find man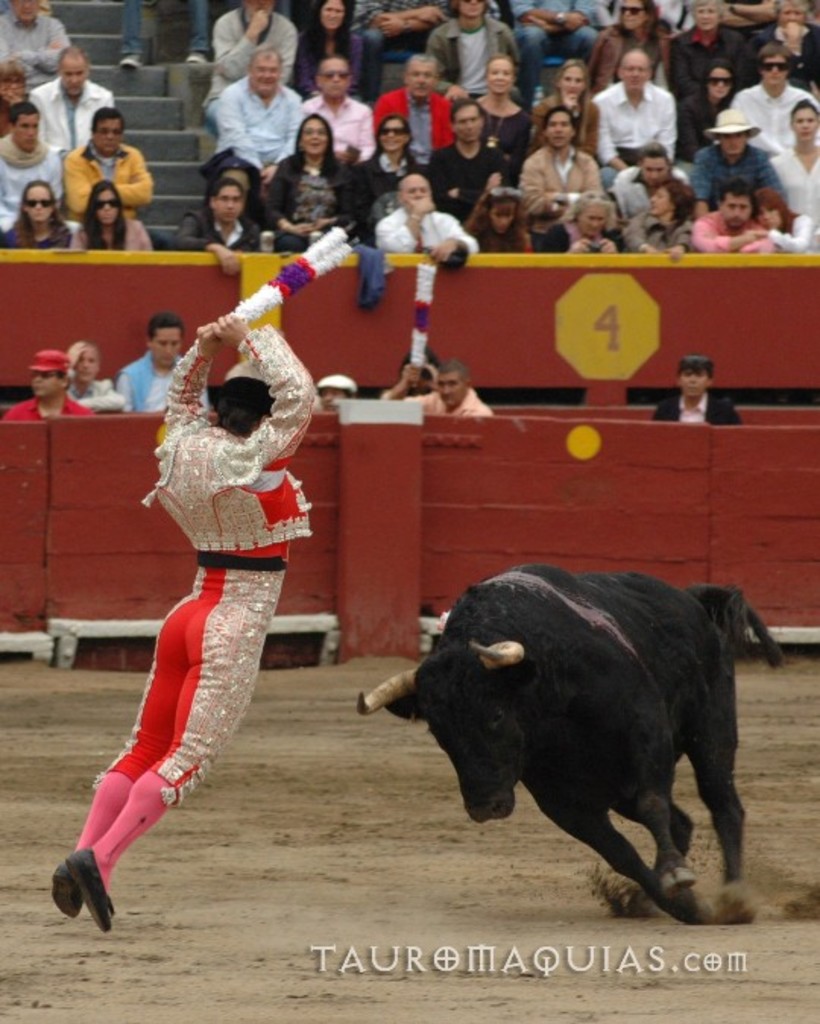
49, 308, 331, 927
